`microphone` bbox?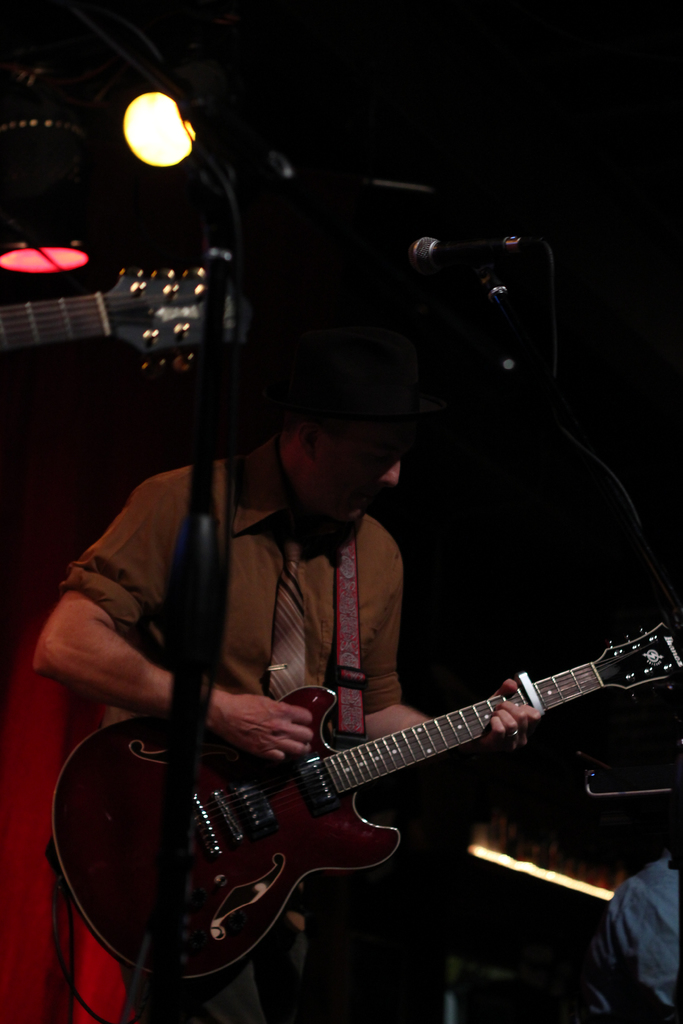
<bbox>410, 222, 544, 284</bbox>
